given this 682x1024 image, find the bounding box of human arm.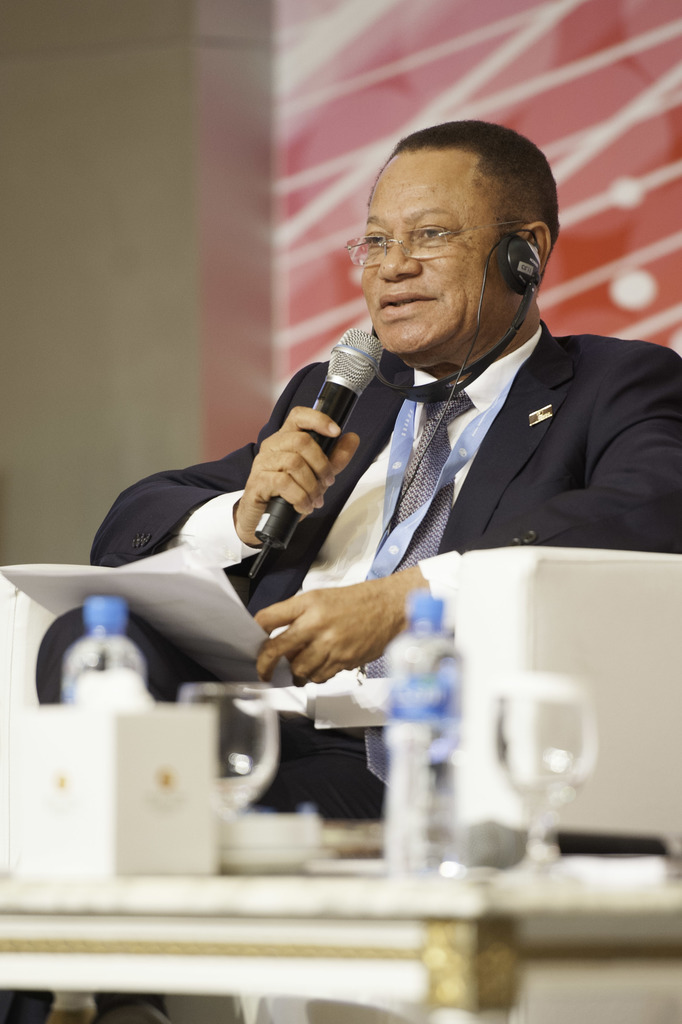
locate(248, 344, 681, 684).
